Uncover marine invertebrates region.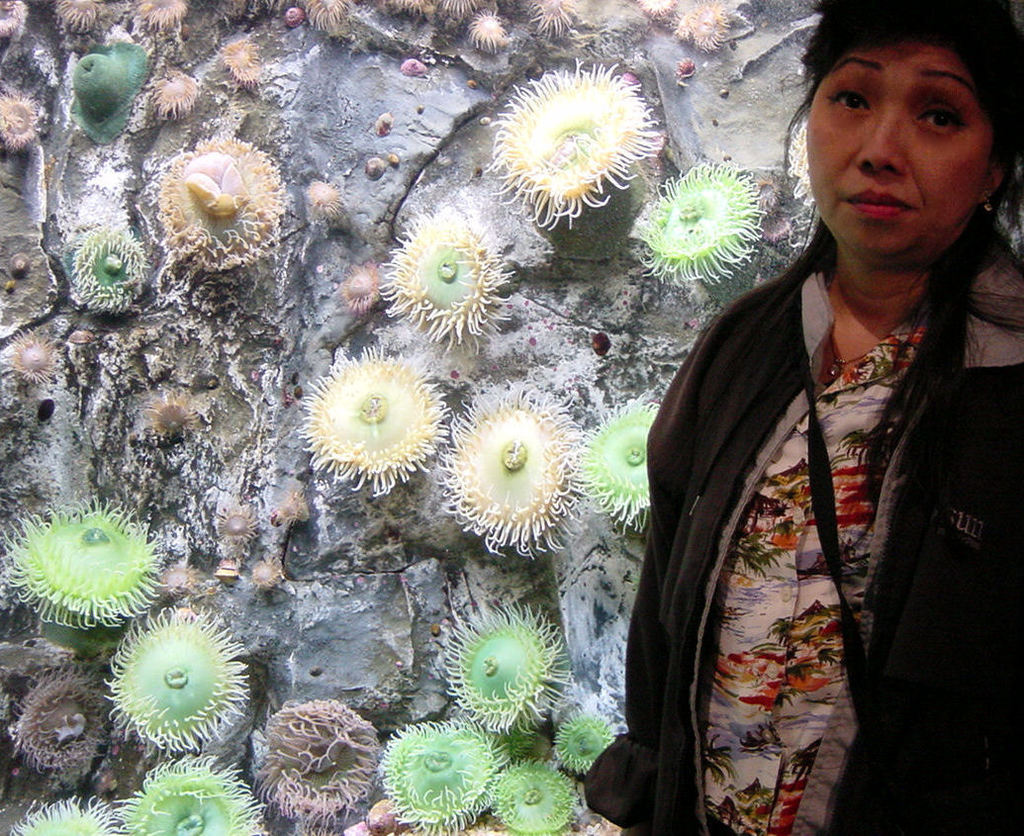
Uncovered: locate(211, 497, 259, 548).
